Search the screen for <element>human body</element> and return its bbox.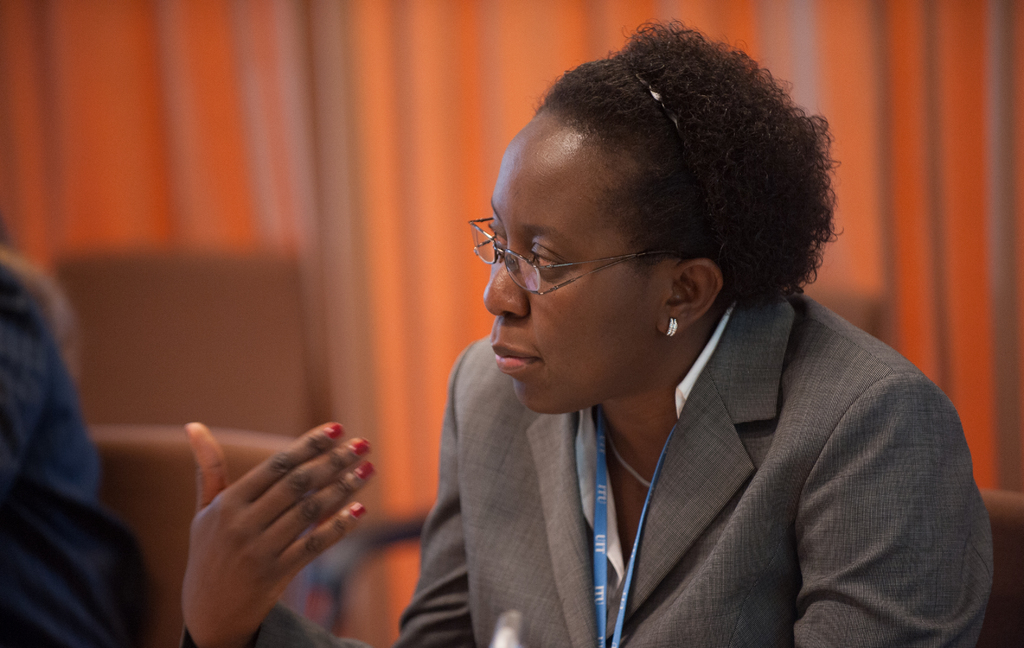
Found: [x1=182, y1=17, x2=995, y2=647].
